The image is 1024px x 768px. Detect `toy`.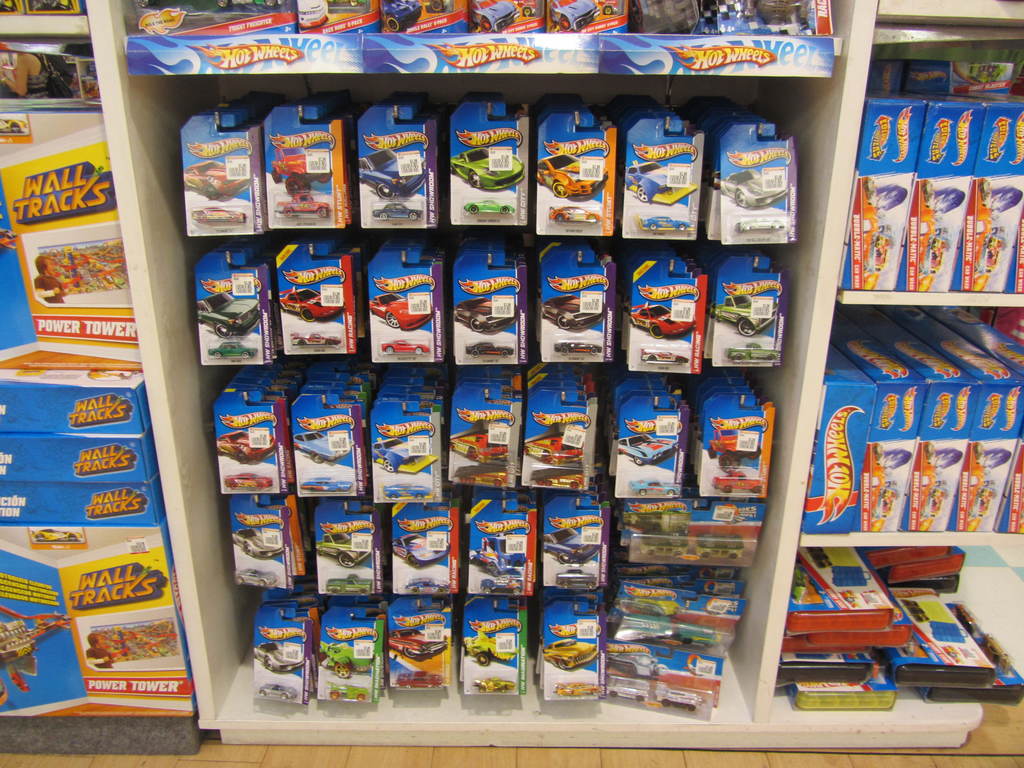
Detection: locate(406, 577, 452, 593).
